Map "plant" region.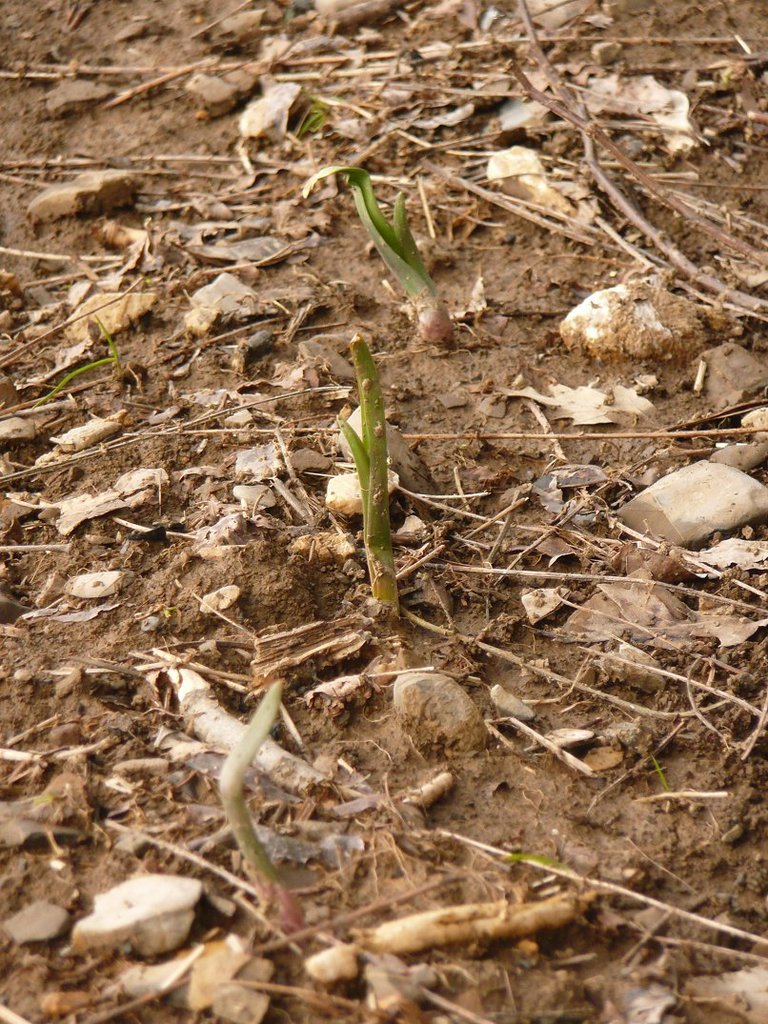
Mapped to bbox=[346, 334, 397, 633].
